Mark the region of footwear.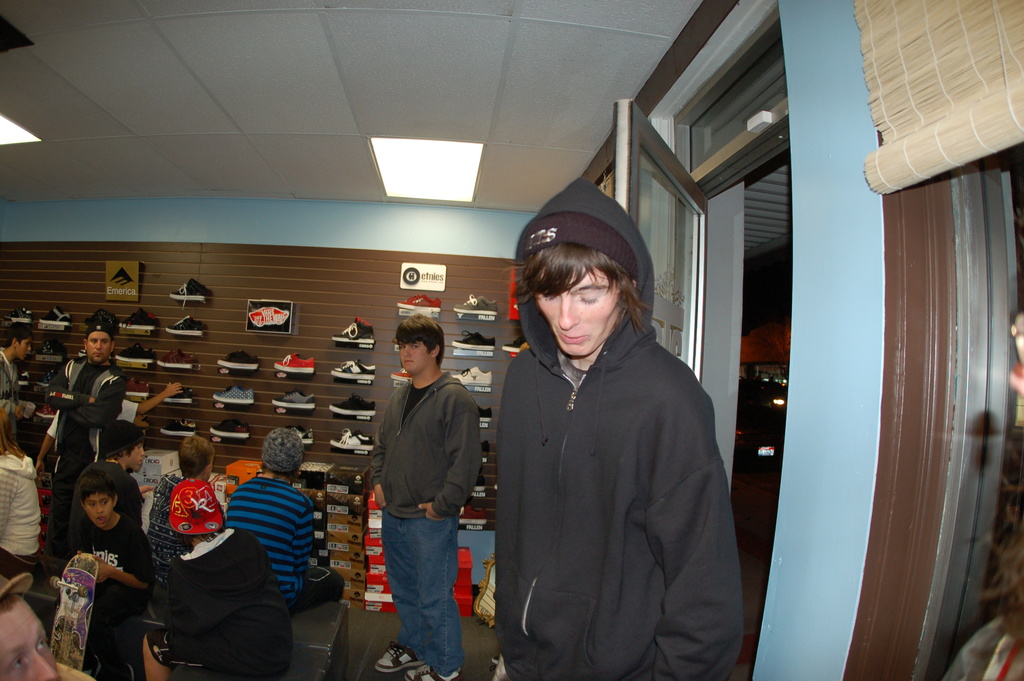
Region: bbox=[173, 386, 190, 400].
